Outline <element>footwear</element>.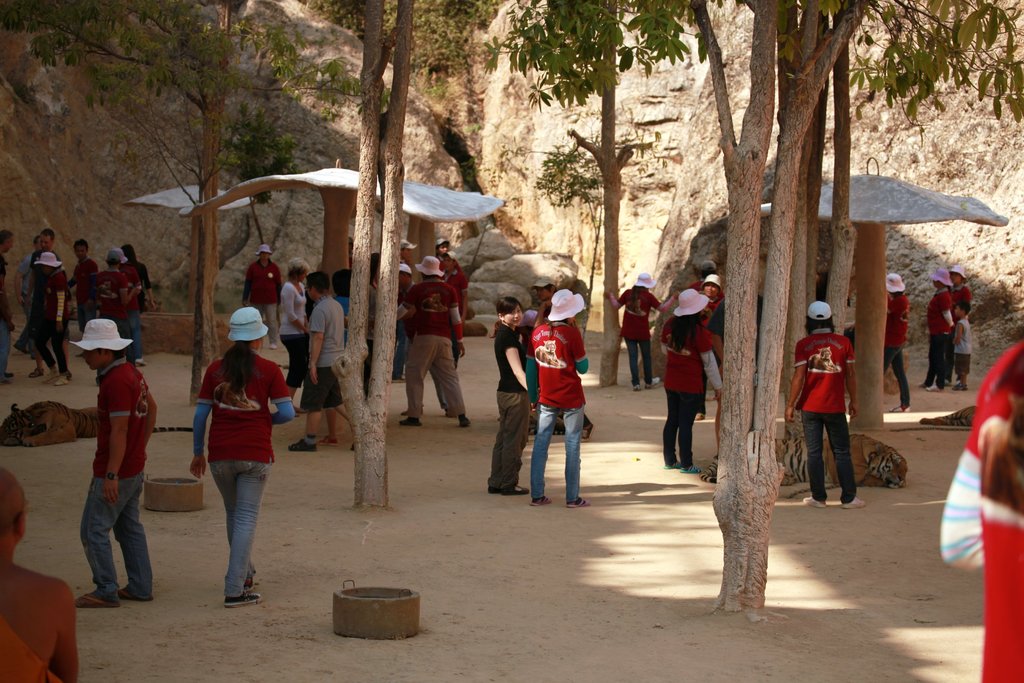
Outline: pyautogui.locateOnScreen(43, 366, 58, 378).
